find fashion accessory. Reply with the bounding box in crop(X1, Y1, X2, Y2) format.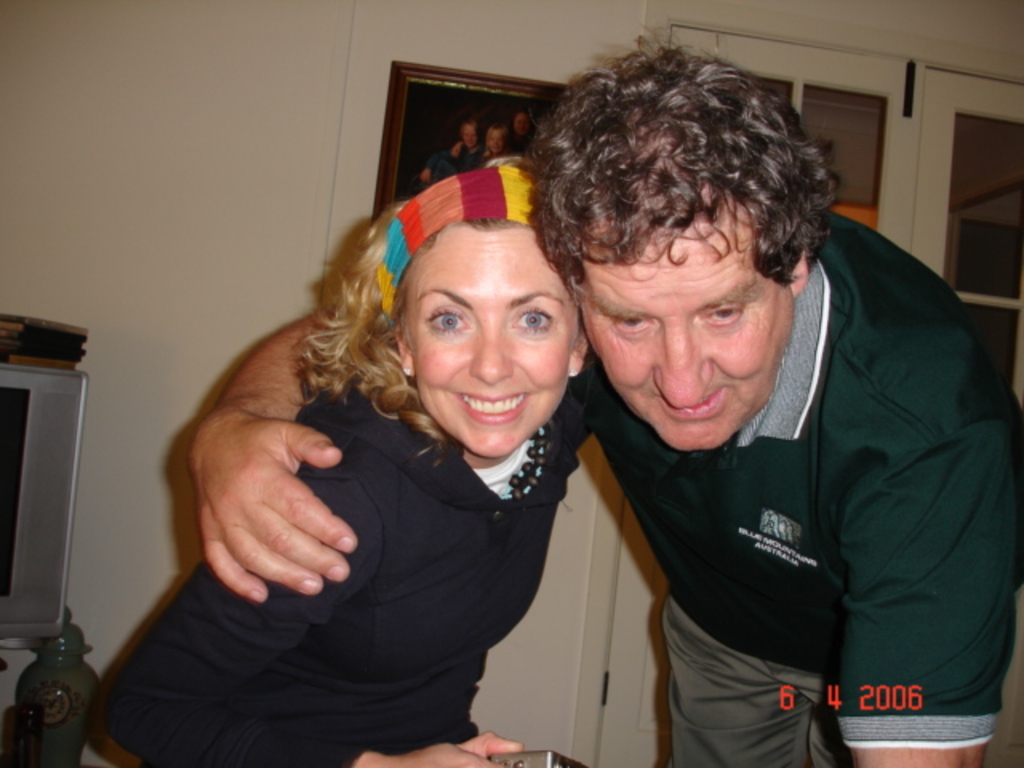
crop(403, 366, 411, 386).
